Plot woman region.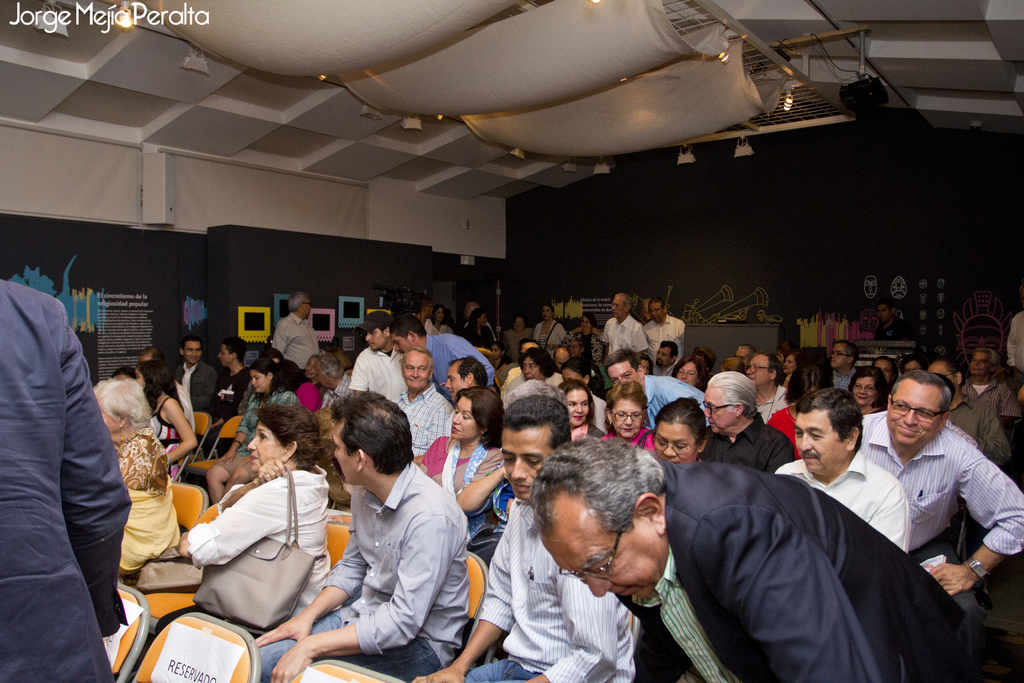
Plotted at <box>505,350,566,410</box>.
